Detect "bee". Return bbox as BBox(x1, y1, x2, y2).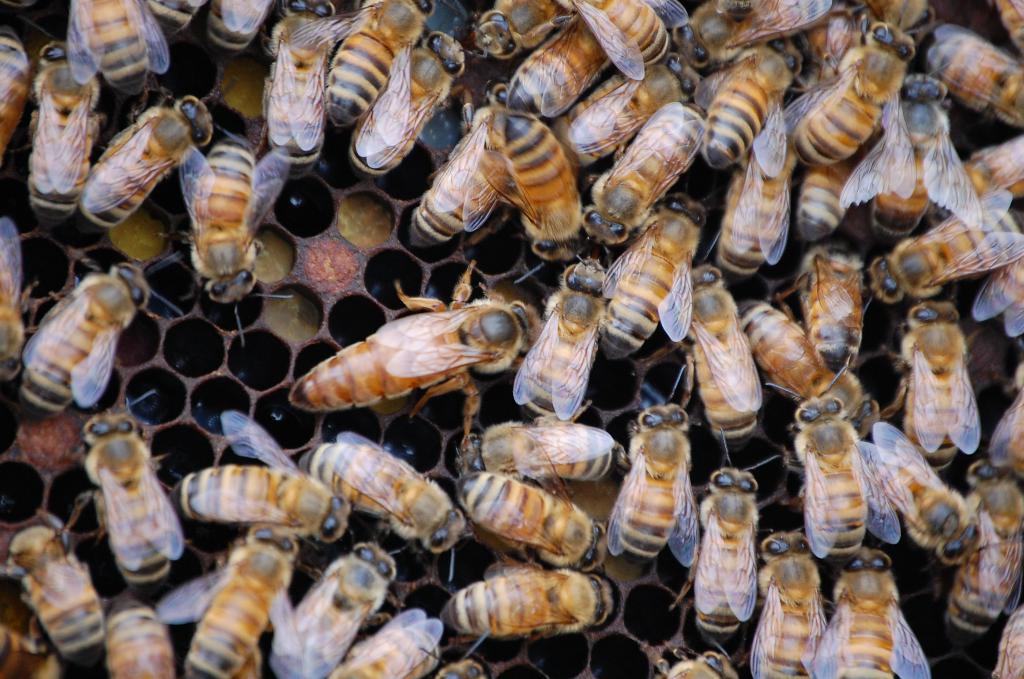
BBox(163, 124, 284, 328).
